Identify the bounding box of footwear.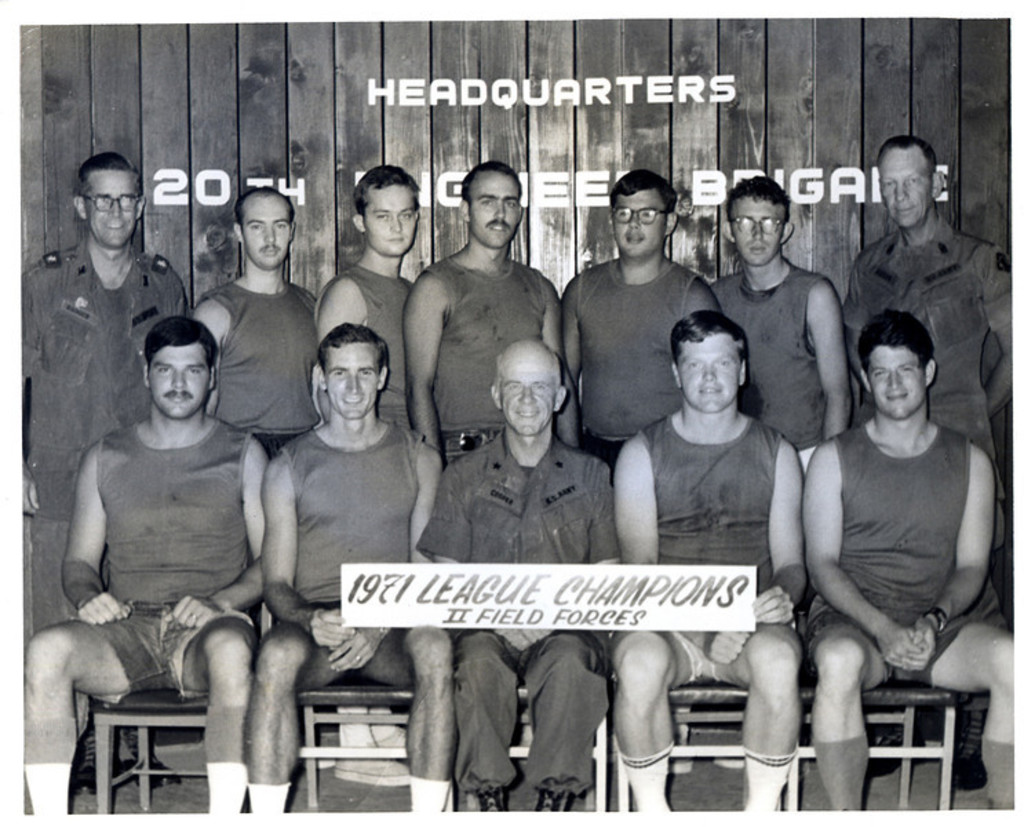
{"x1": 867, "y1": 725, "x2": 926, "y2": 775}.
